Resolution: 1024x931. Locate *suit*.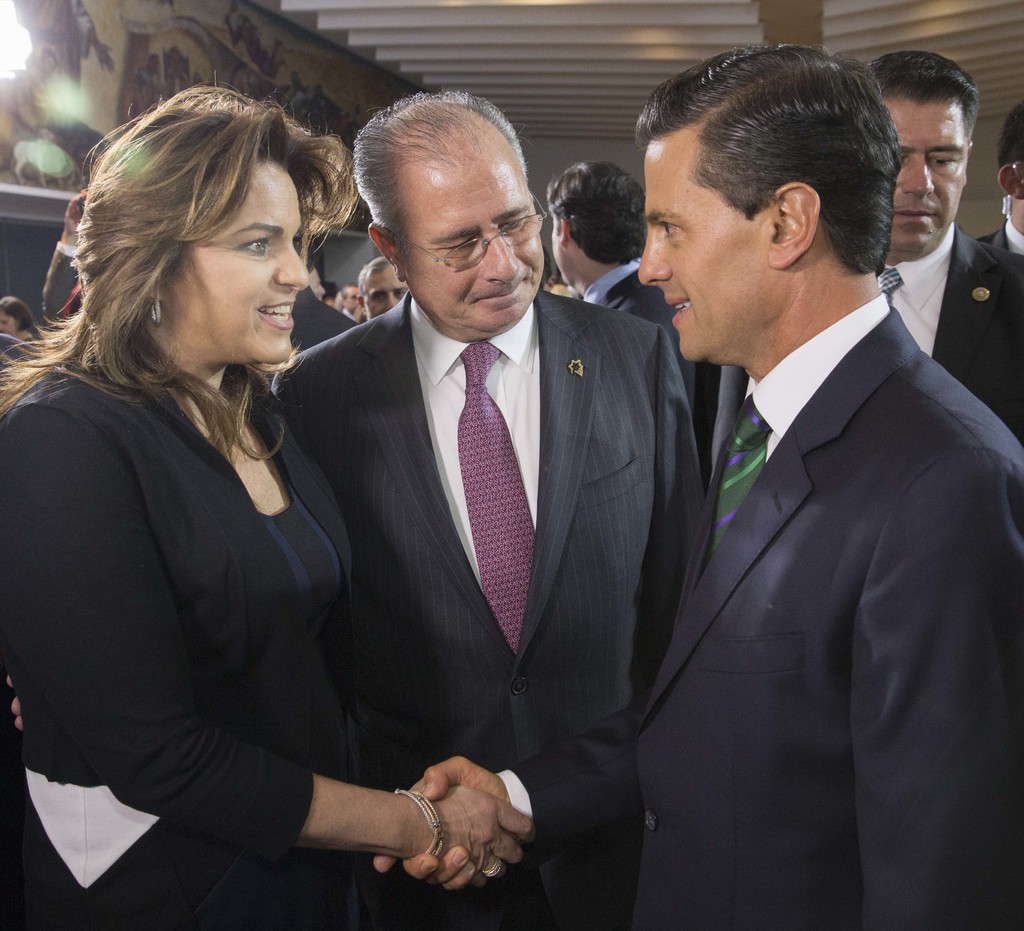
980 214 1023 260.
